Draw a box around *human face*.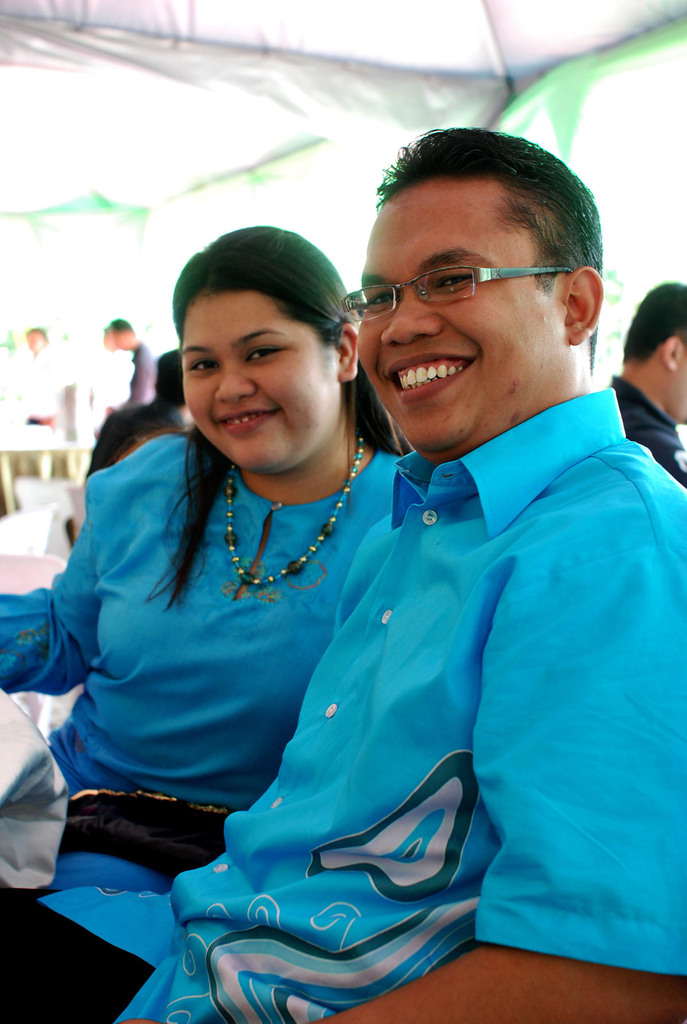
(355,186,570,454).
